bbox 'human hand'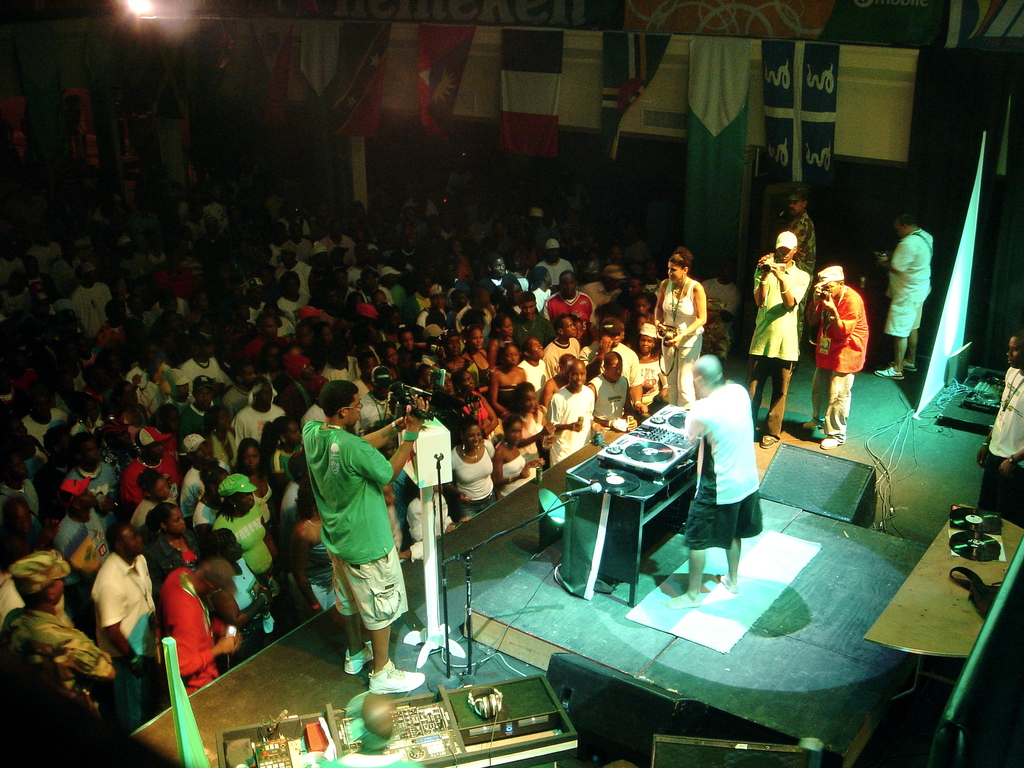
532:458:546:465
